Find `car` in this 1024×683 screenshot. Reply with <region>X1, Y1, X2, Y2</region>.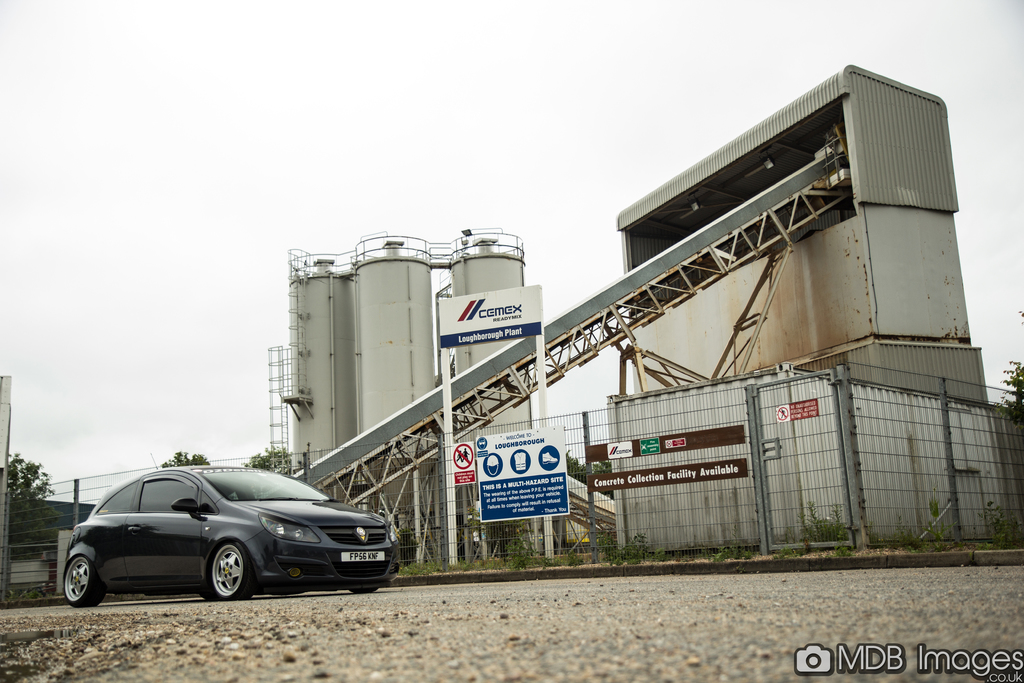
<region>46, 468, 383, 607</region>.
